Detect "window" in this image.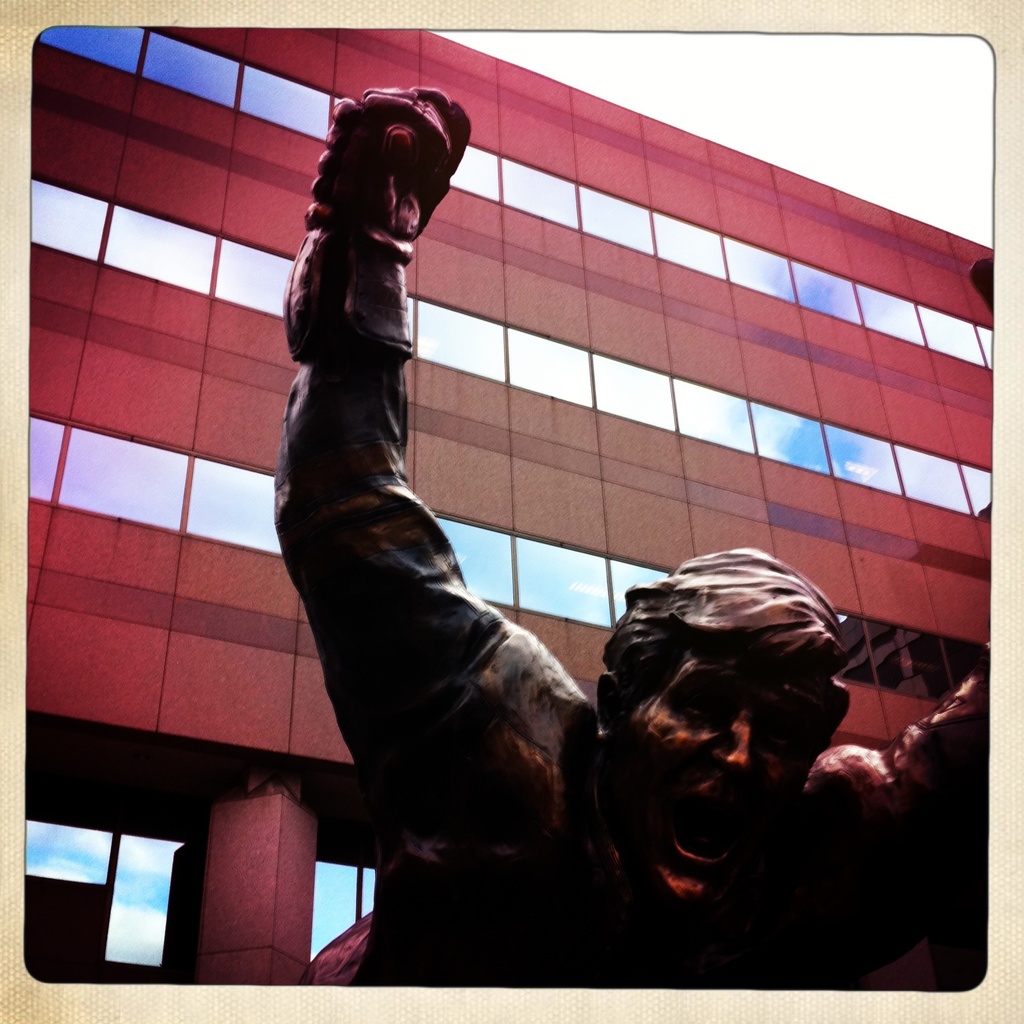
Detection: bbox=[919, 307, 986, 368].
